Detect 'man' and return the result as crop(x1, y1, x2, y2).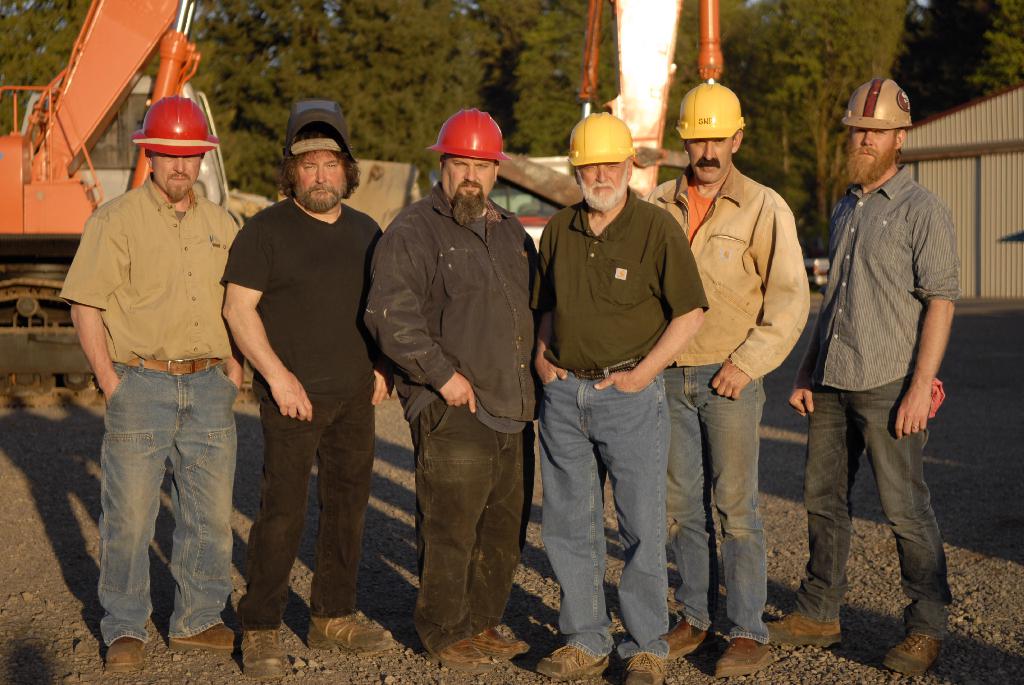
crop(532, 111, 712, 684).
